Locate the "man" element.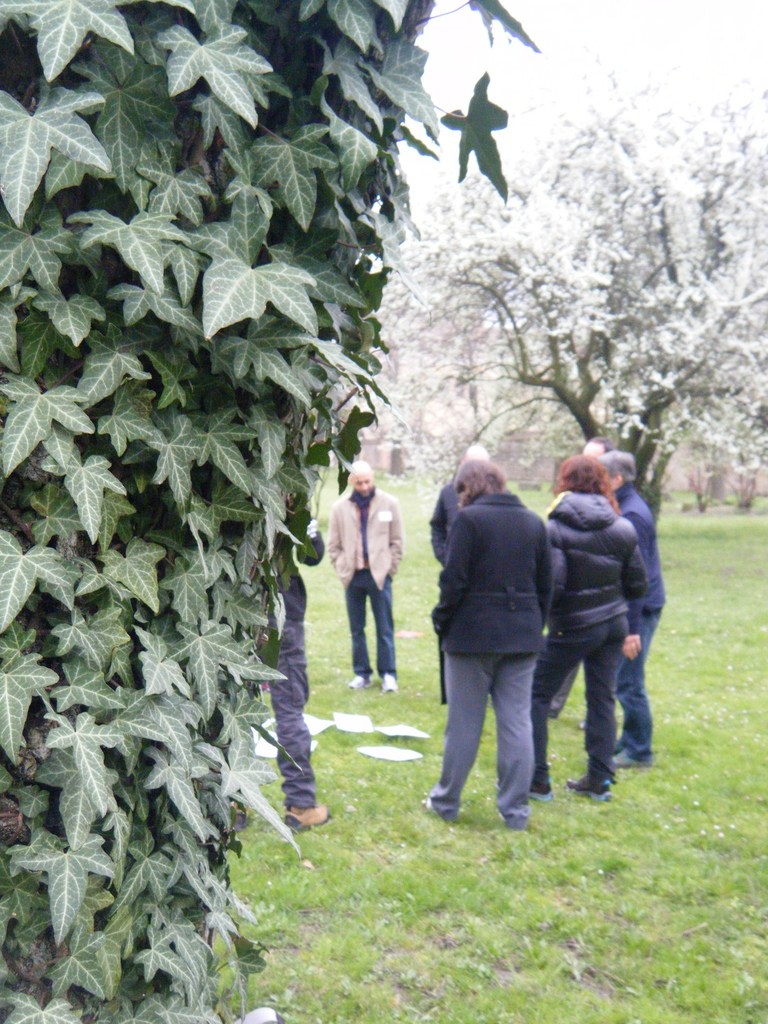
Element bbox: bbox=(322, 457, 401, 693).
